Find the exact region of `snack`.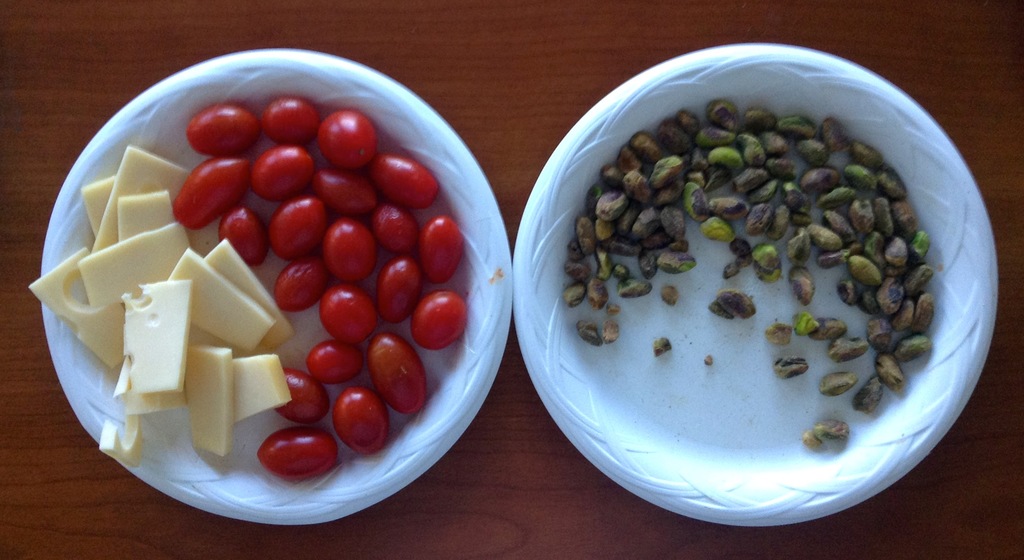
Exact region: {"left": 550, "top": 80, "right": 959, "bottom": 466}.
